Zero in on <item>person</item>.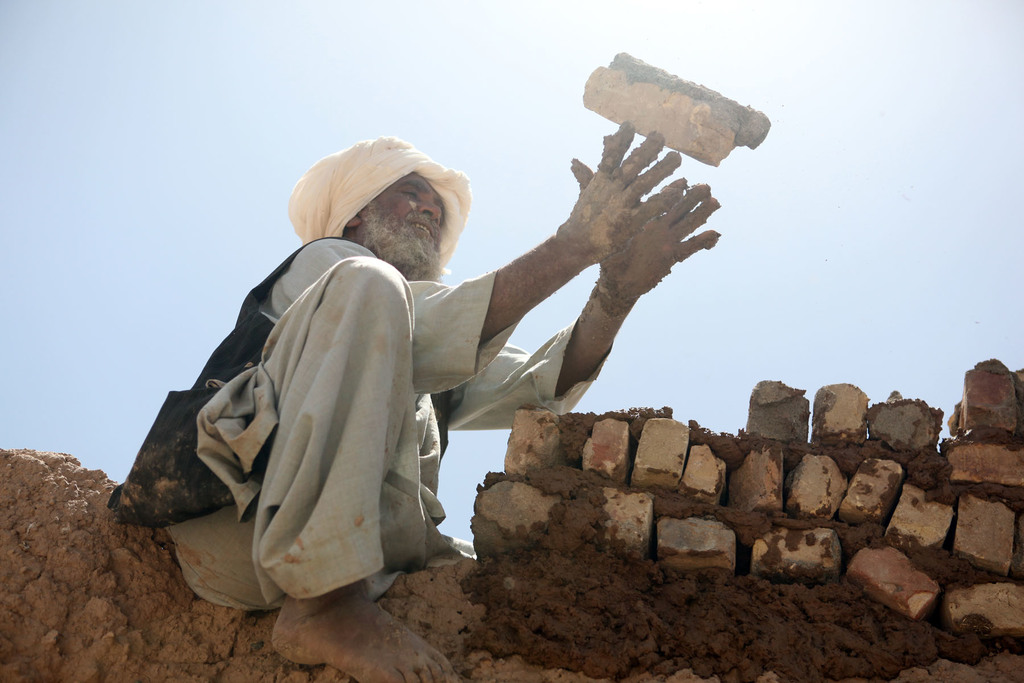
Zeroed in: crop(129, 137, 740, 605).
